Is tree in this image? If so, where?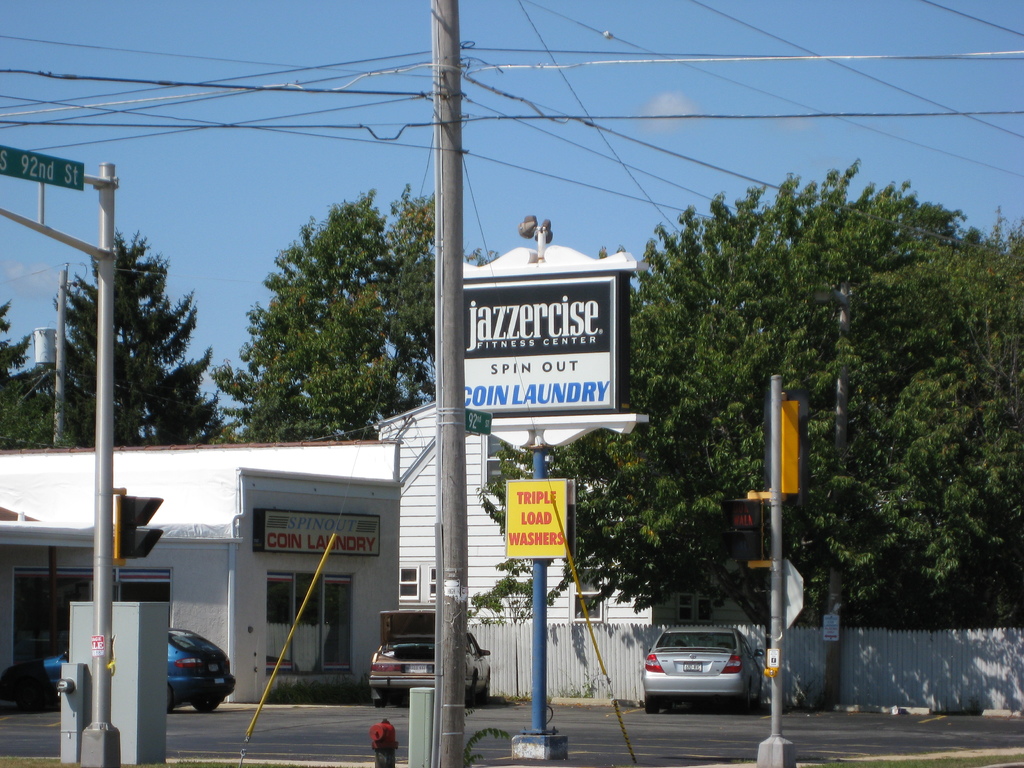
Yes, at <region>0, 225, 221, 447</region>.
